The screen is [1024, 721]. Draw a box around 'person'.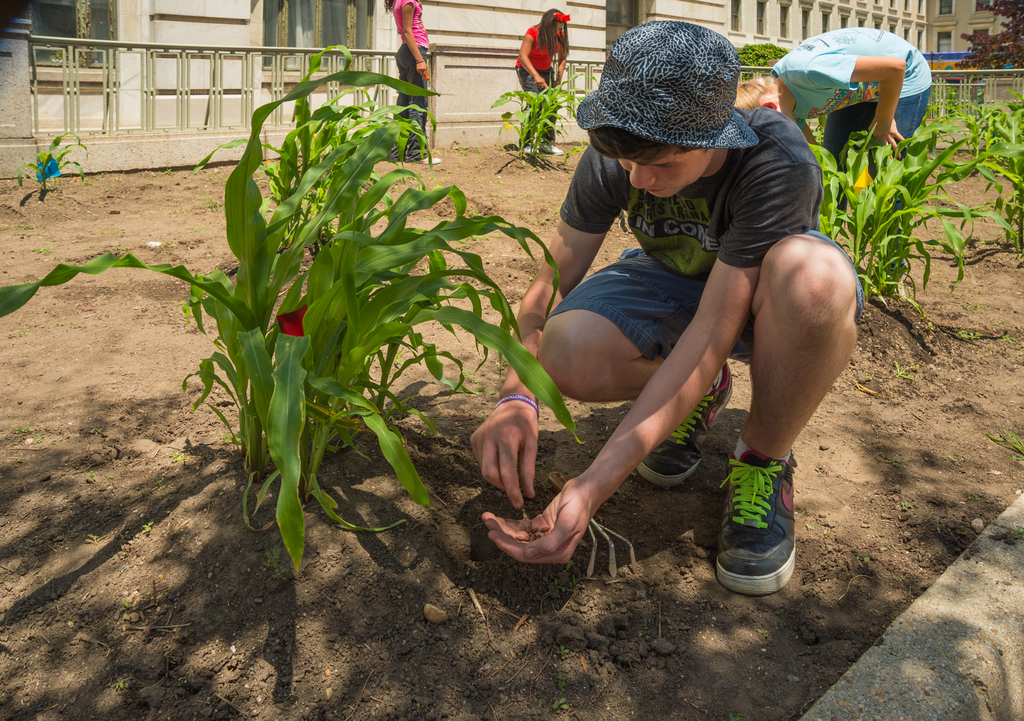
bbox(383, 0, 442, 160).
